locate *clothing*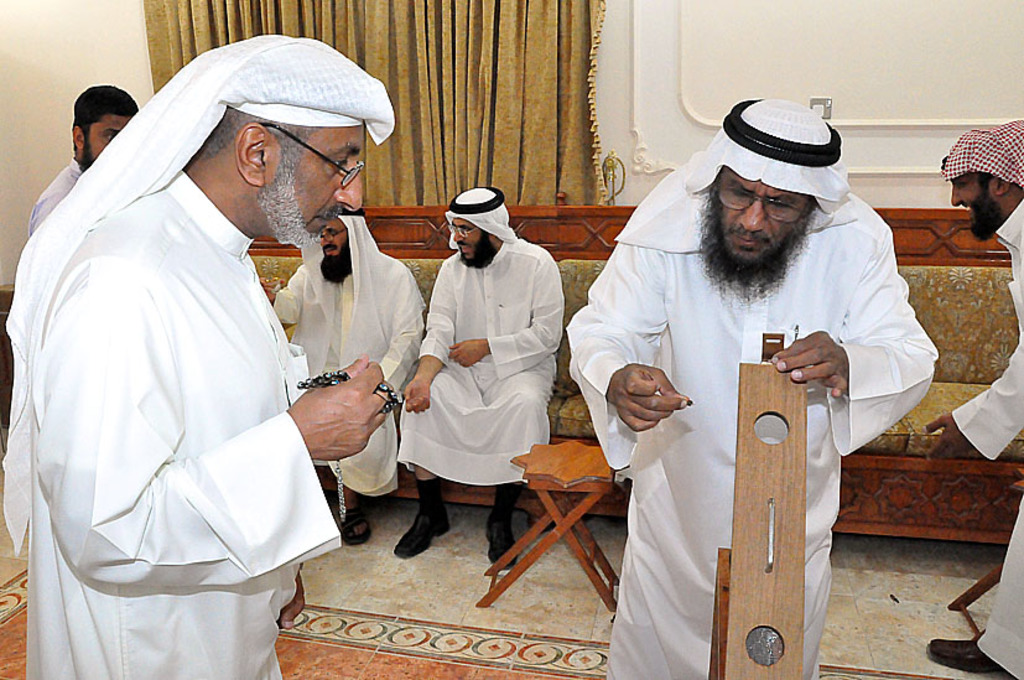
BBox(953, 192, 1023, 679)
